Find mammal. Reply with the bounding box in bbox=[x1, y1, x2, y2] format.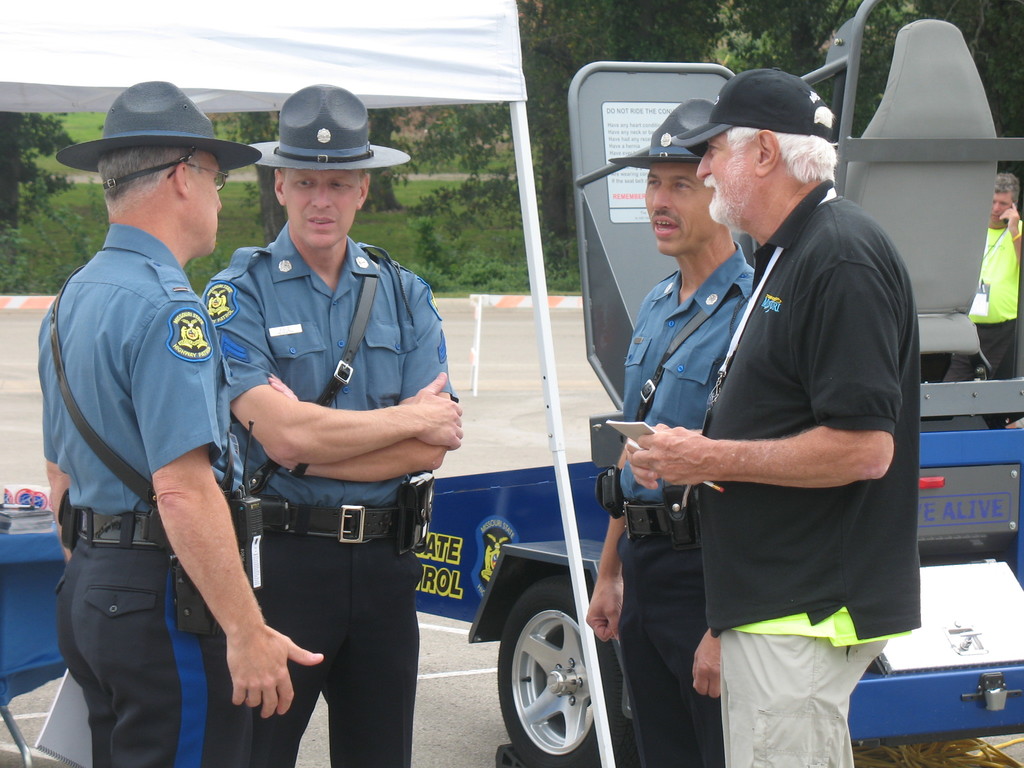
bbox=[28, 86, 257, 767].
